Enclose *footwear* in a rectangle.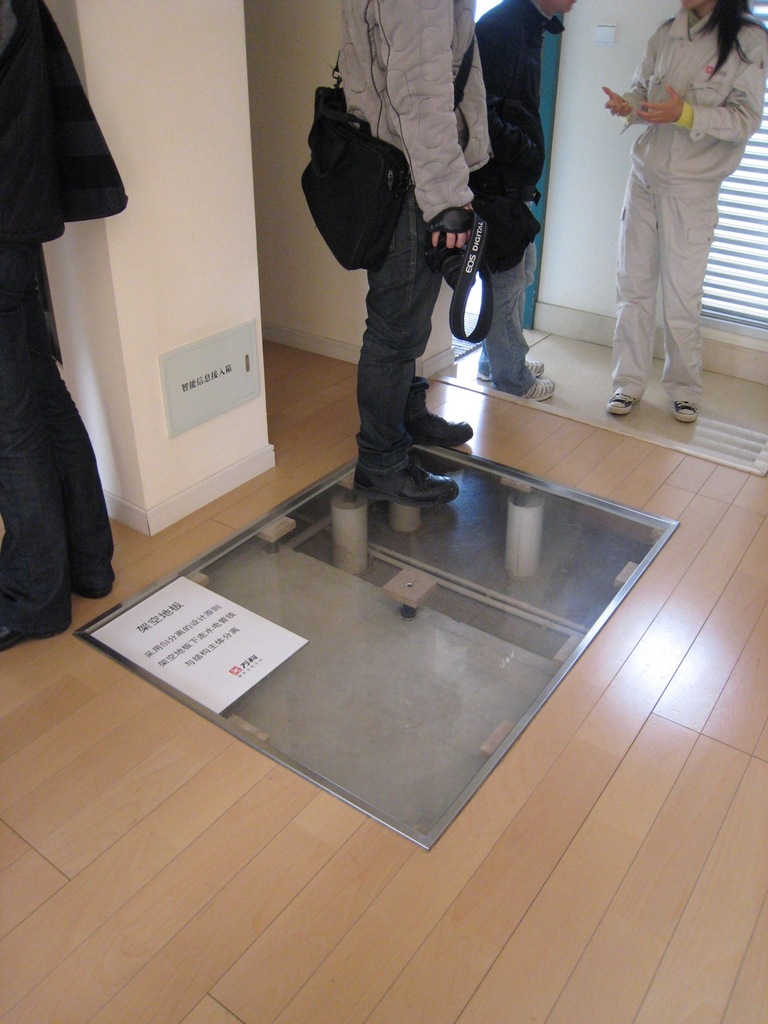
(668, 396, 694, 422).
